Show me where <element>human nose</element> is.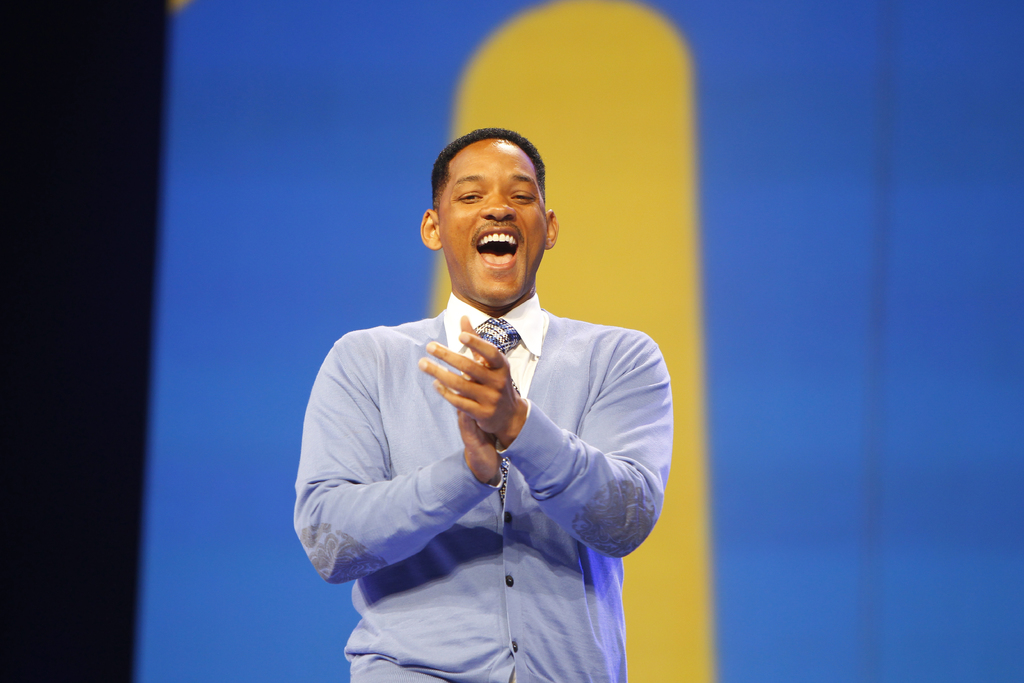
<element>human nose</element> is at 481, 193, 518, 220.
